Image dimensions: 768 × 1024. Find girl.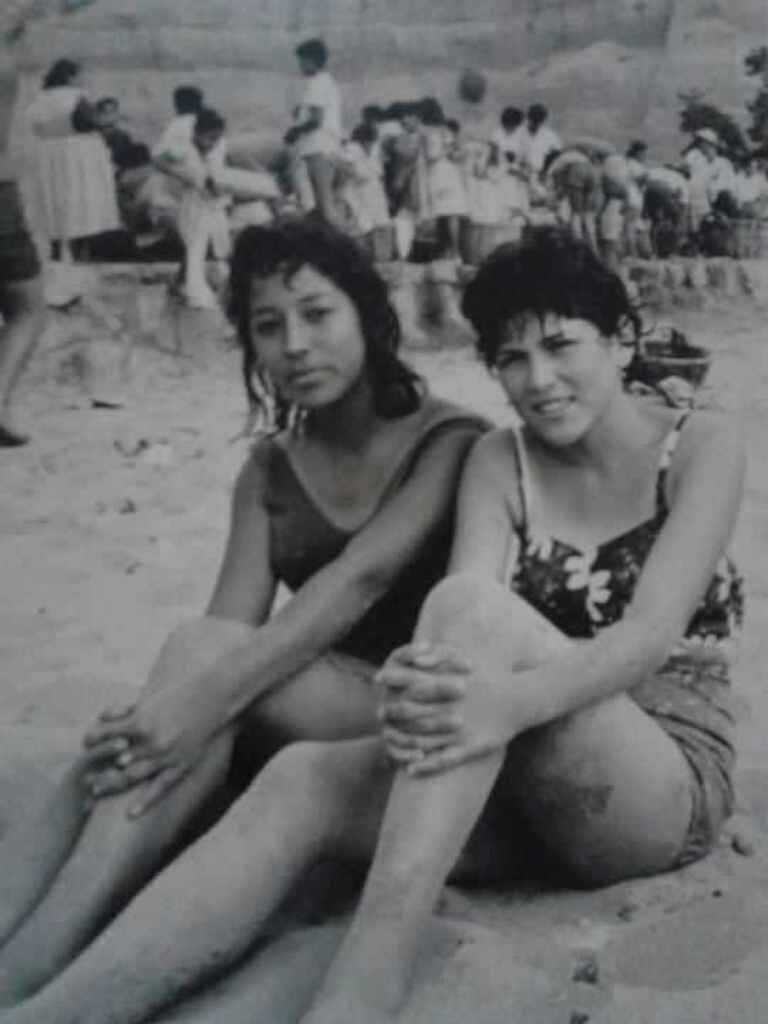
{"left": 674, "top": 127, "right": 722, "bottom": 236}.
